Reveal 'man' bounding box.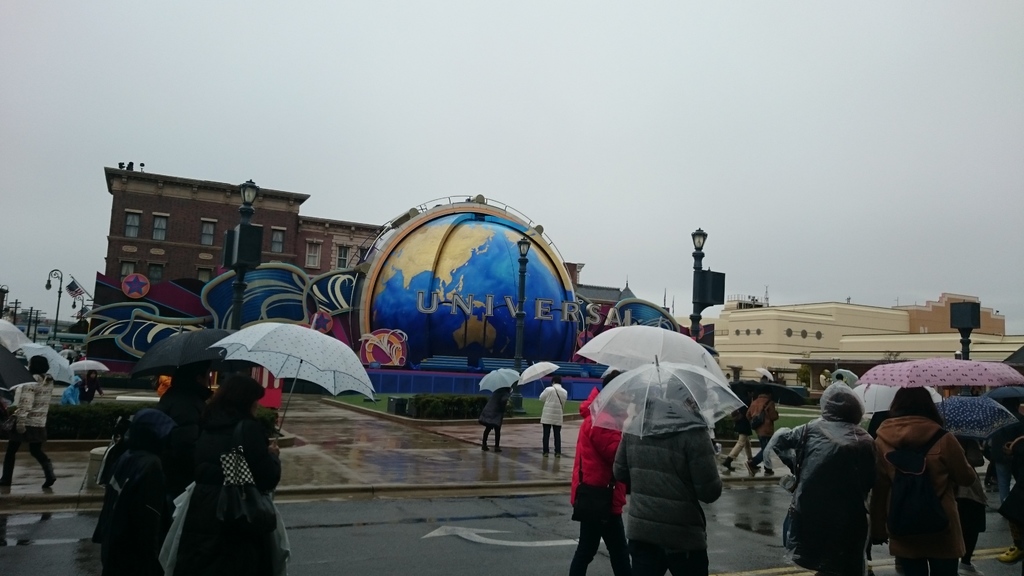
Revealed: l=614, t=366, r=724, b=575.
